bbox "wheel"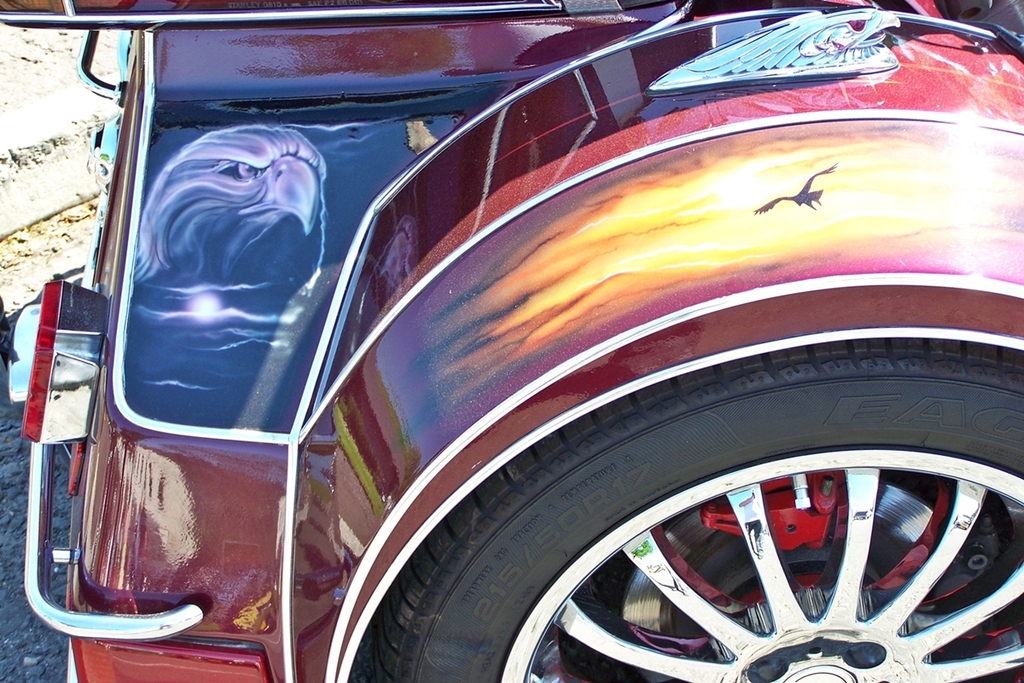
region(381, 353, 1023, 682)
